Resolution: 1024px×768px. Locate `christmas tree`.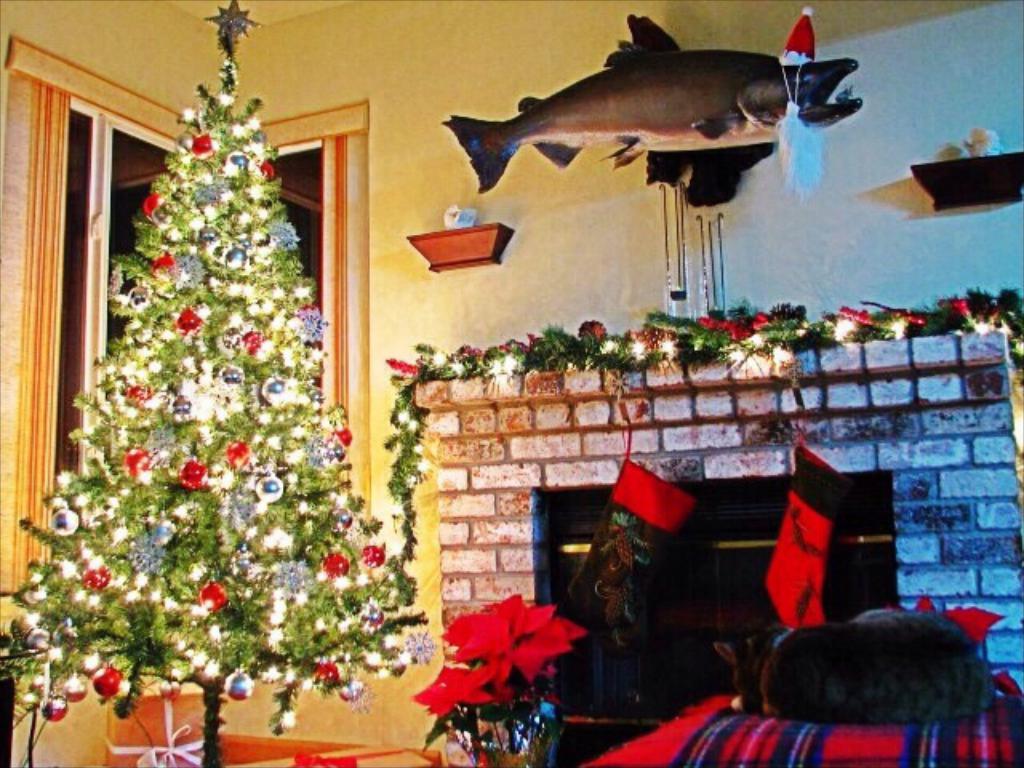
region(0, 0, 442, 739).
